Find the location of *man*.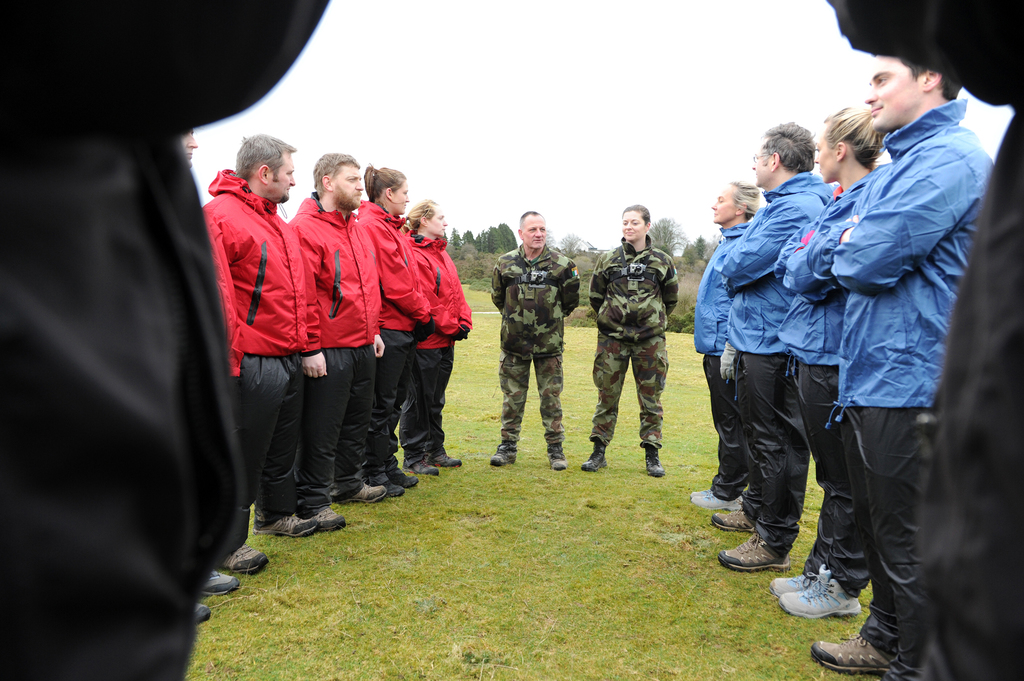
Location: pyautogui.locateOnScreen(286, 148, 395, 515).
